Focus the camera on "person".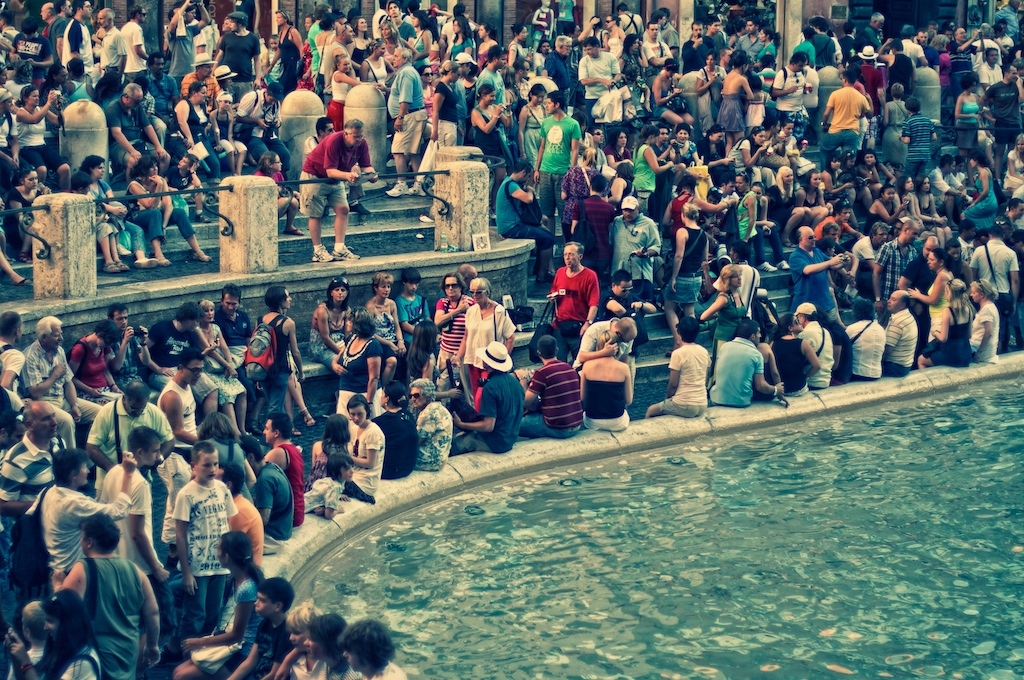
Focus region: bbox=[650, 57, 691, 131].
